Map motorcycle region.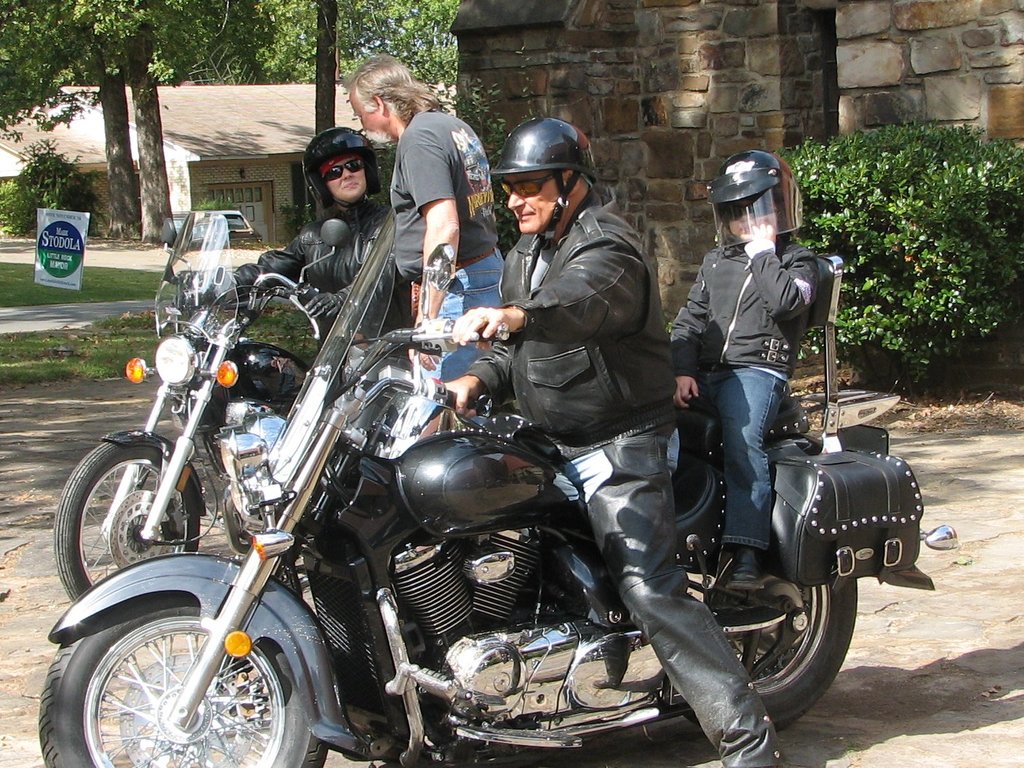
Mapped to rect(11, 209, 928, 767).
